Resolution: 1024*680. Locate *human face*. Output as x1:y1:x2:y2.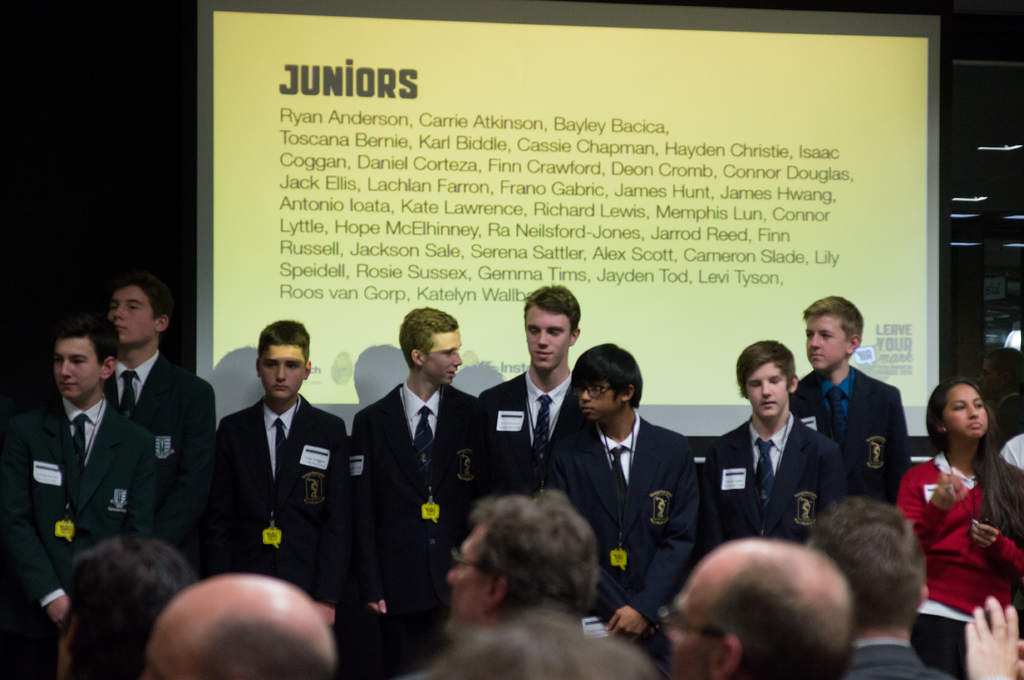
943:386:988:437.
